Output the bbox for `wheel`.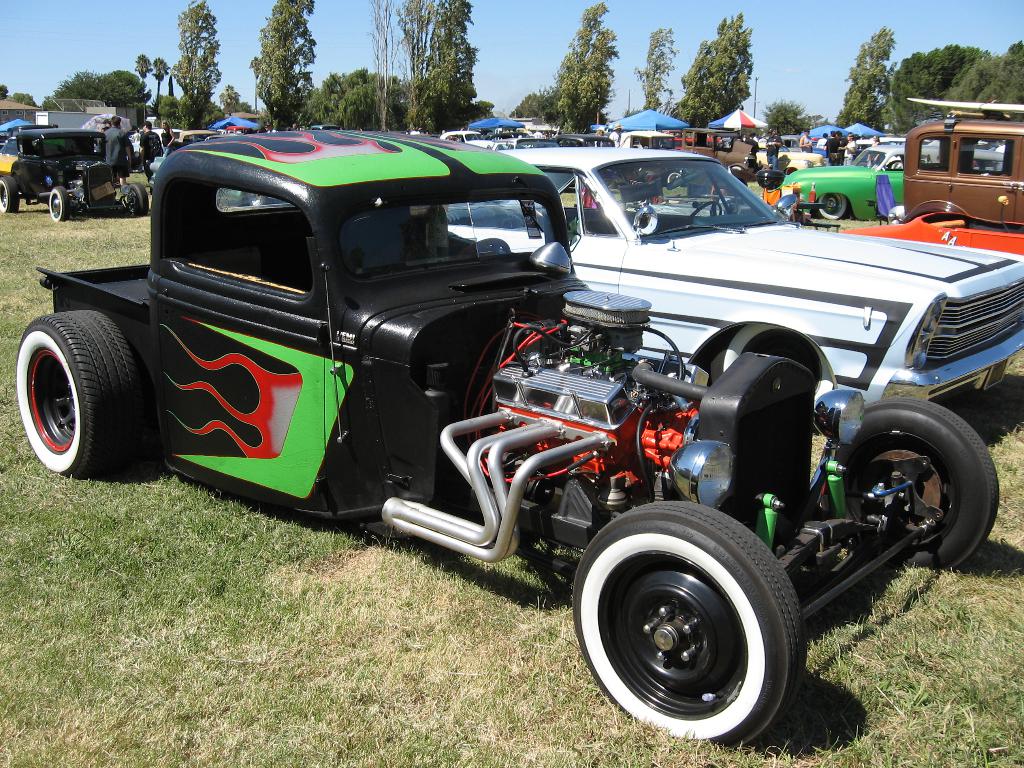
select_region(458, 237, 509, 257).
